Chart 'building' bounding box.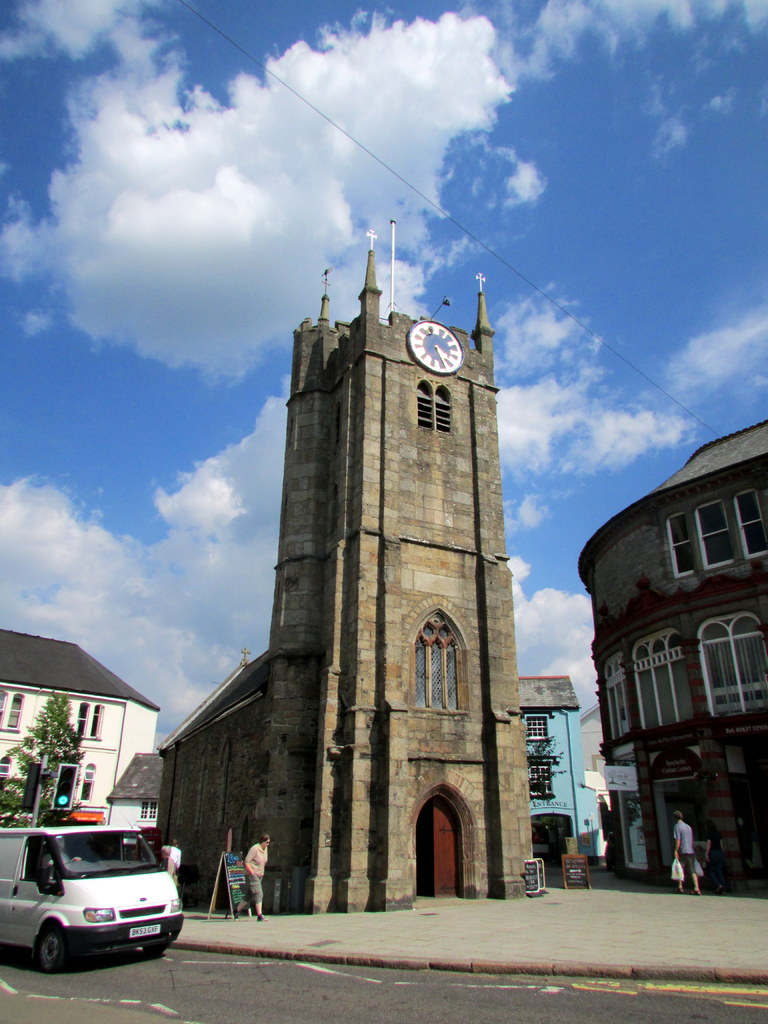
Charted: region(564, 412, 767, 883).
